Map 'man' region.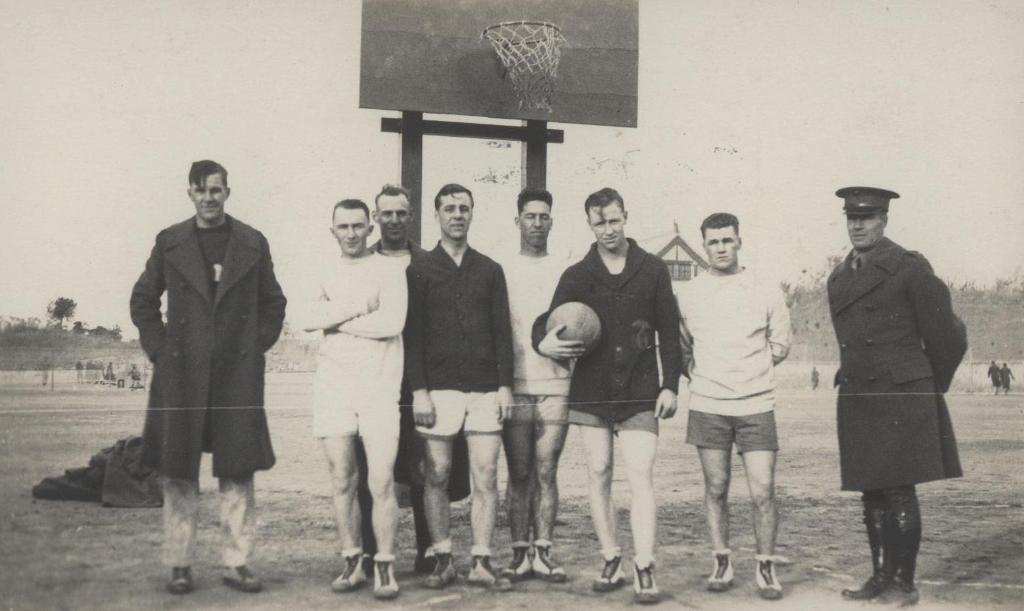
Mapped to x1=404, y1=189, x2=519, y2=593.
